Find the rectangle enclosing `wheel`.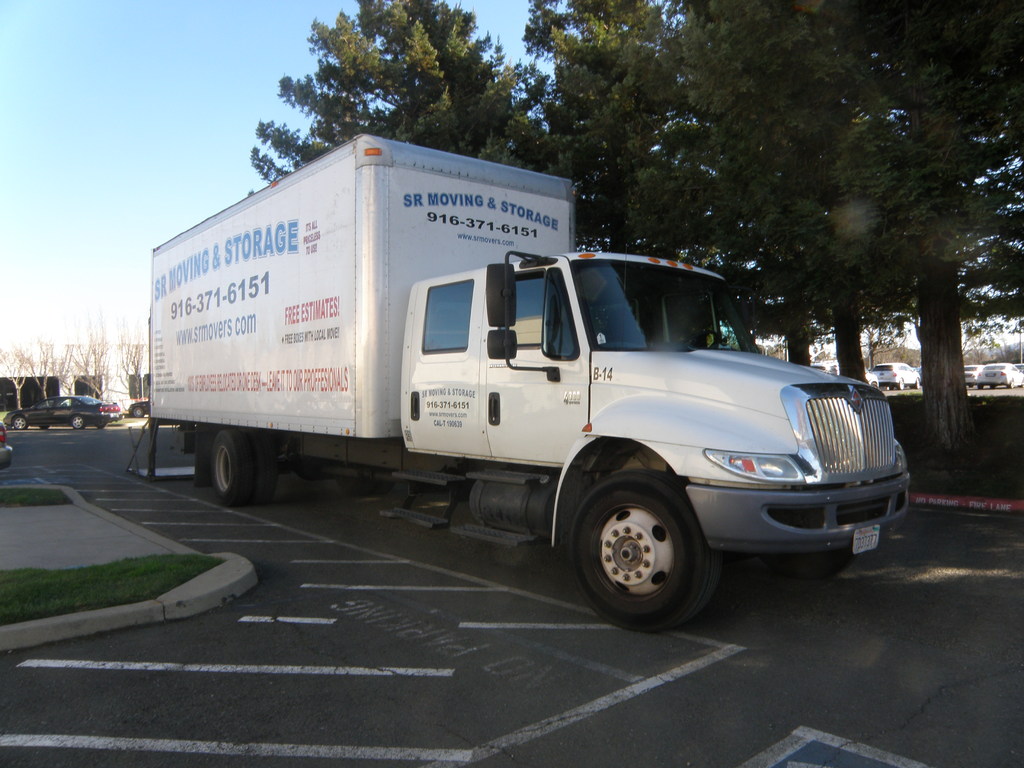
{"left": 764, "top": 543, "right": 854, "bottom": 578}.
